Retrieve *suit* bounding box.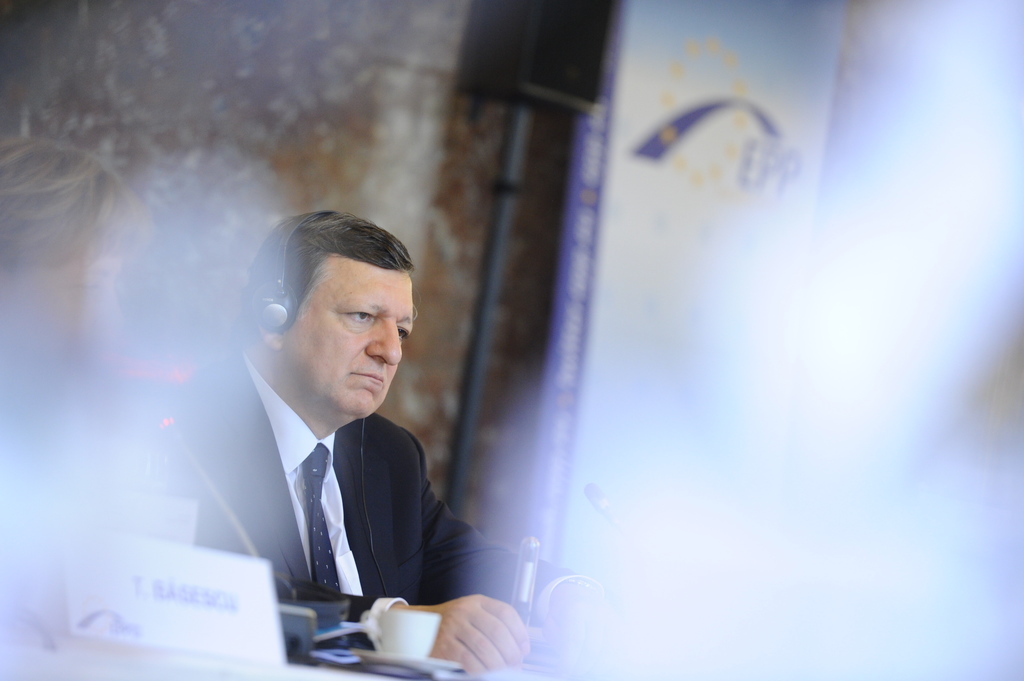
Bounding box: {"x1": 158, "y1": 349, "x2": 572, "y2": 666}.
